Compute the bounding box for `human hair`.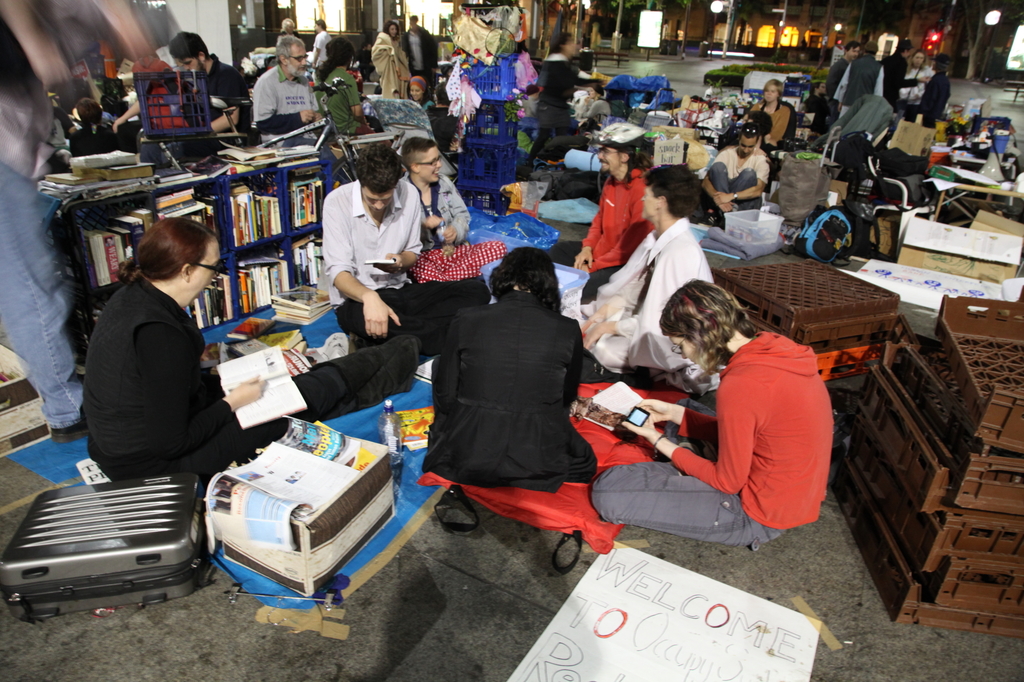
crop(489, 243, 566, 315).
